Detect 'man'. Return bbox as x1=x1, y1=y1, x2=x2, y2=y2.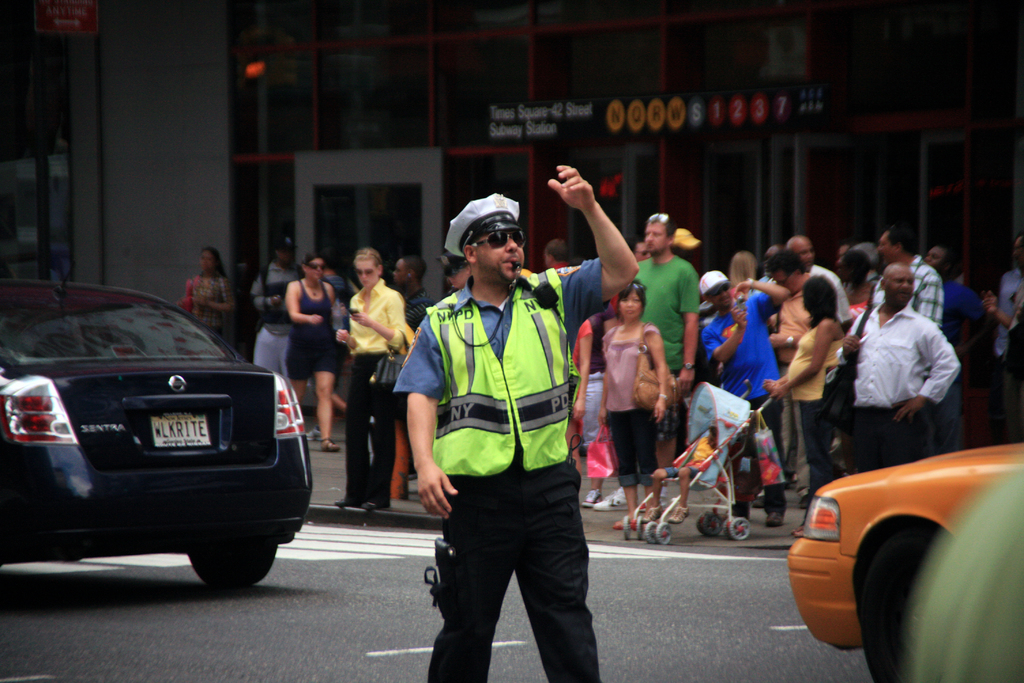
x1=250, y1=239, x2=310, y2=398.
